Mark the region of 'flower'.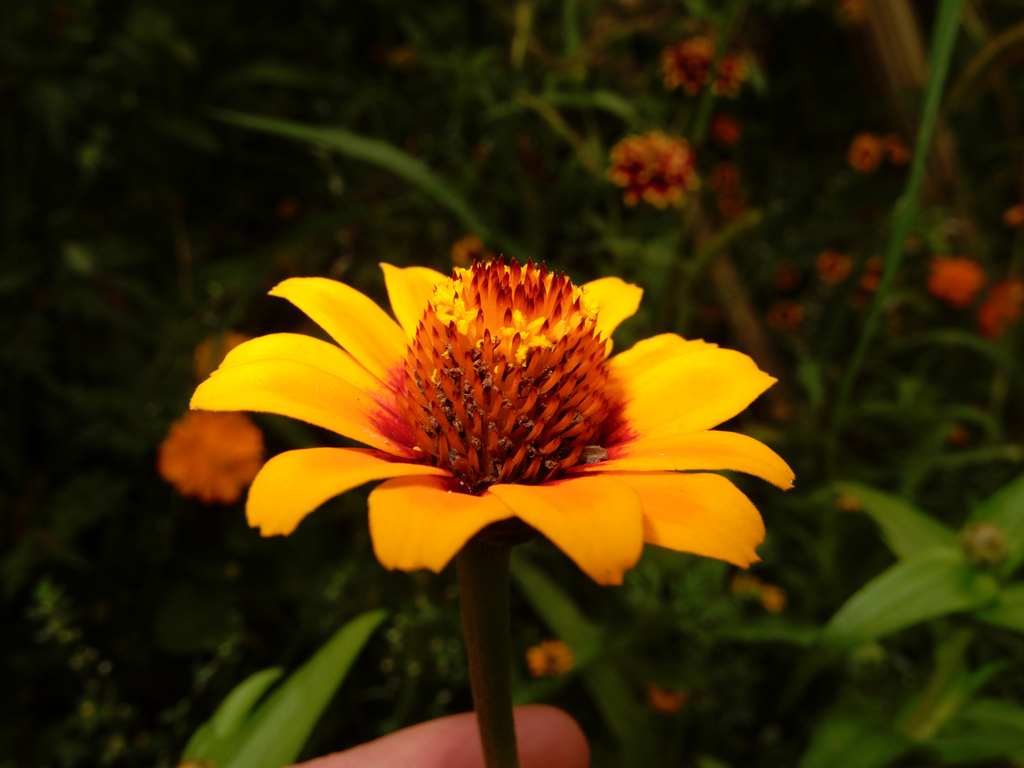
Region: l=849, t=129, r=882, b=168.
